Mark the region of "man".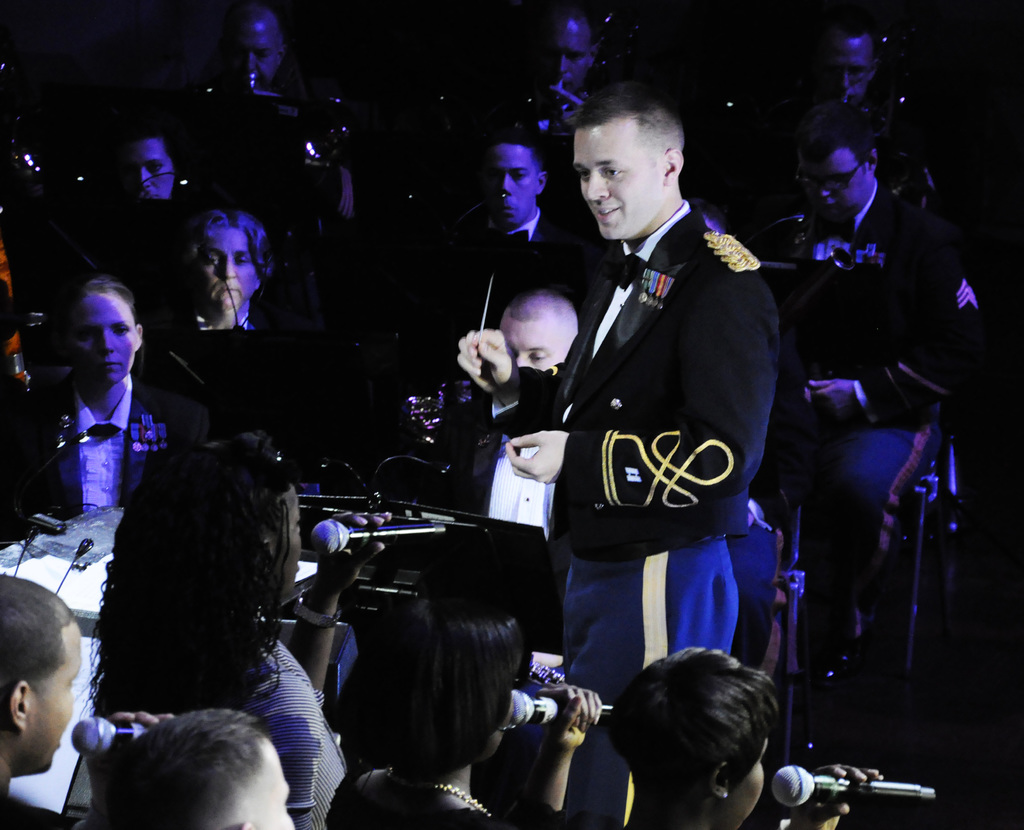
Region: left=452, top=287, right=595, bottom=561.
